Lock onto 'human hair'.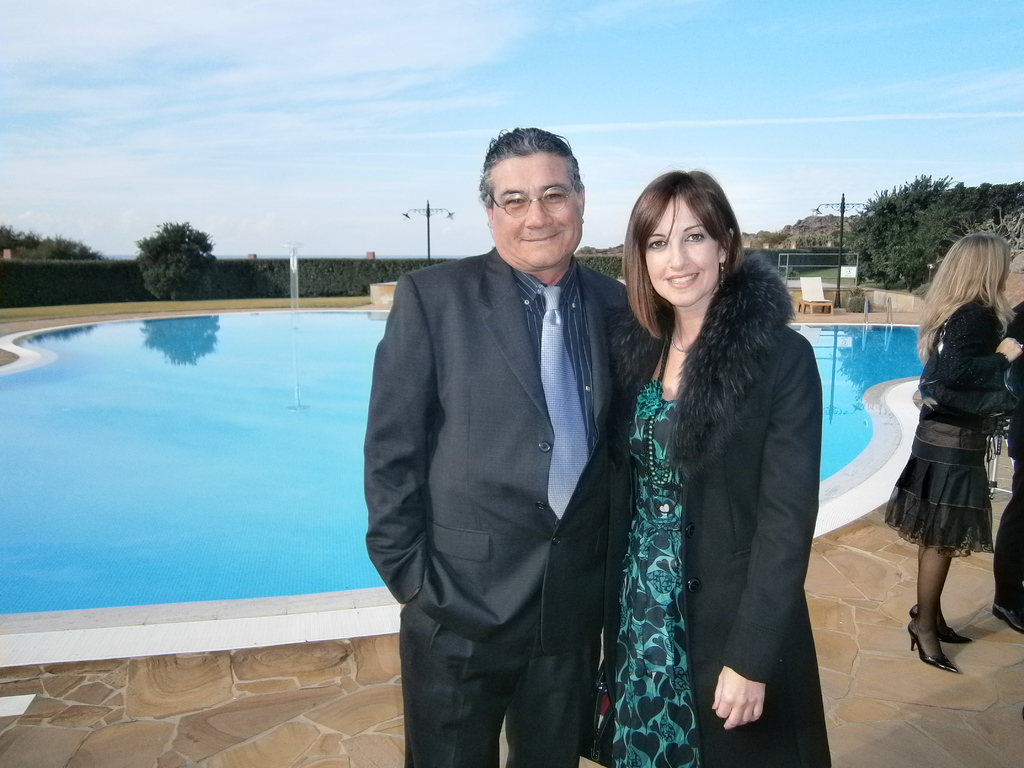
Locked: BBox(919, 236, 1012, 363).
